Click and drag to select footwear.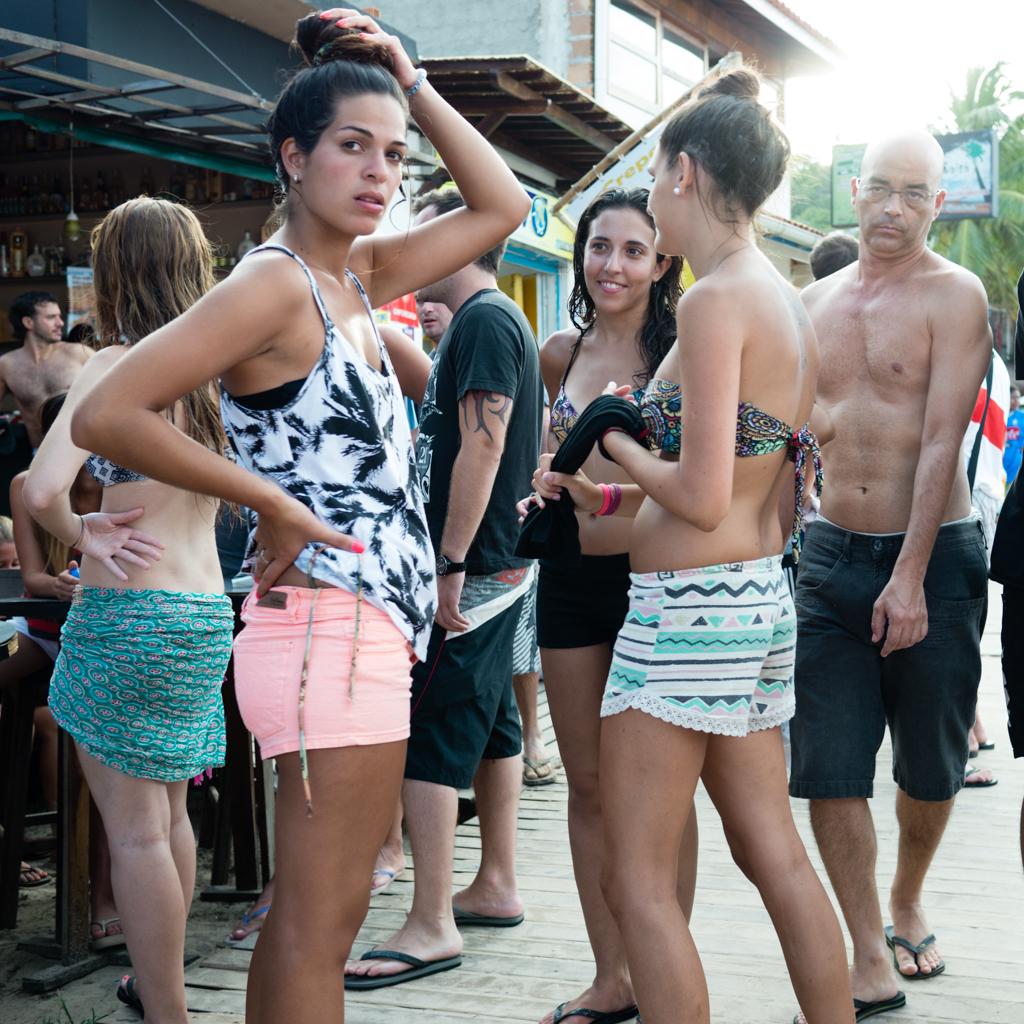
Selection: select_region(506, 746, 561, 787).
